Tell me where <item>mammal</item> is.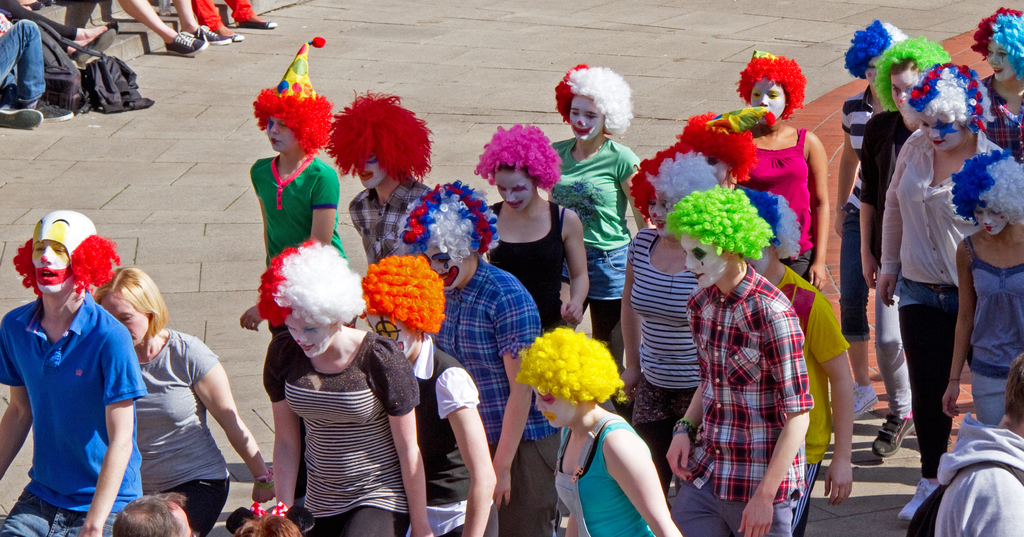
<item>mammal</item> is at select_region(7, 185, 149, 536).
